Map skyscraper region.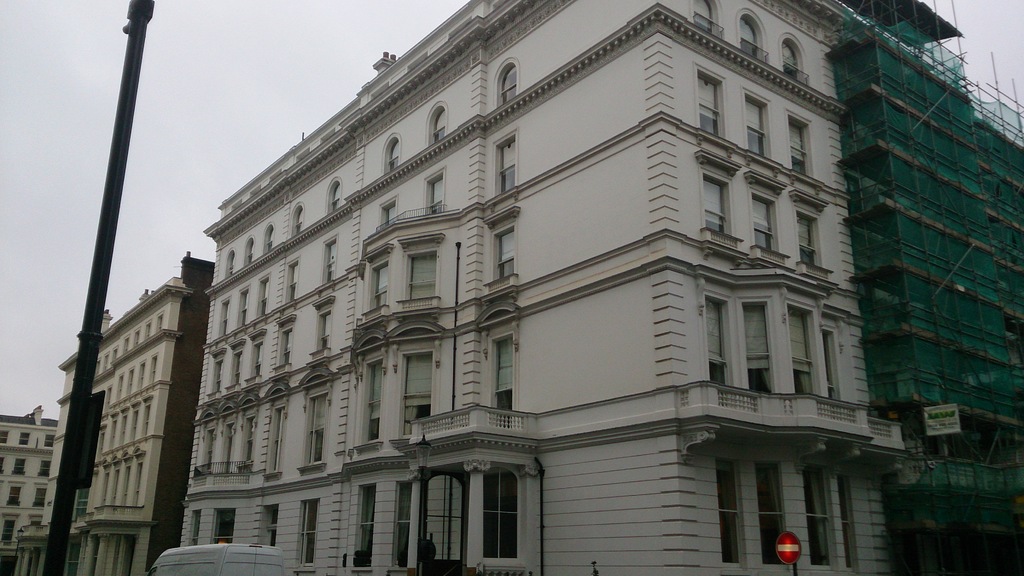
Mapped to bbox=(0, 411, 66, 575).
